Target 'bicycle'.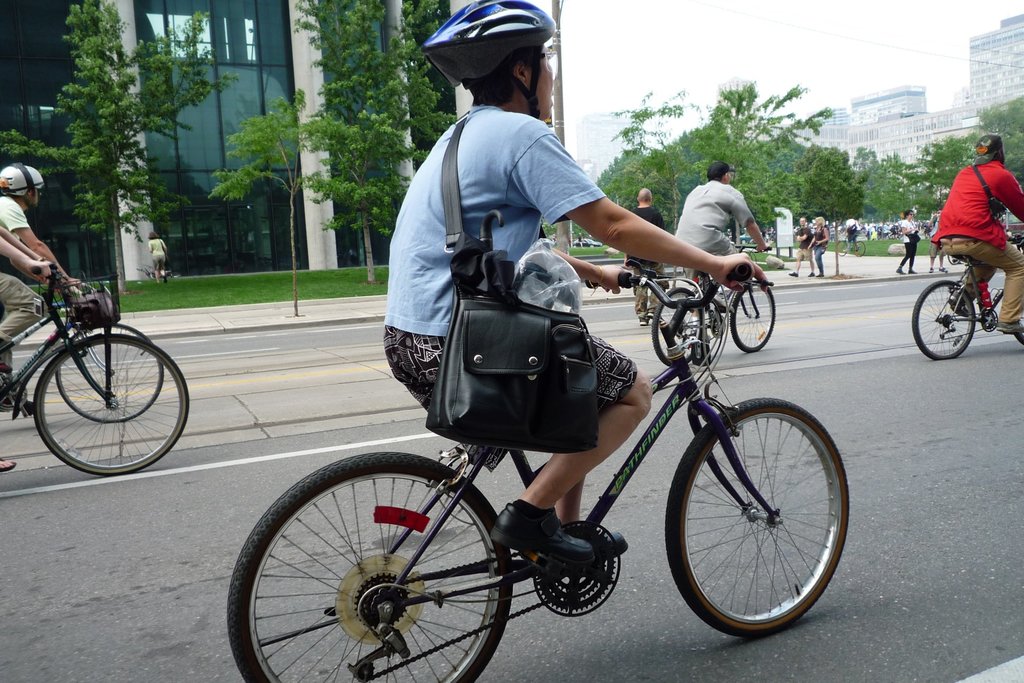
Target region: rect(257, 239, 870, 670).
